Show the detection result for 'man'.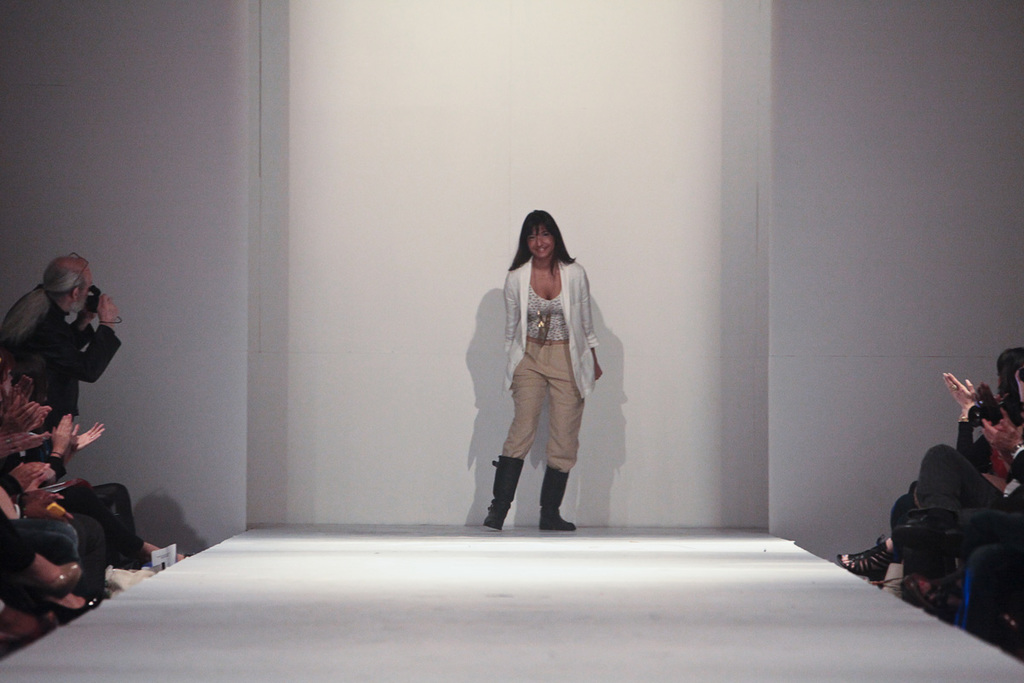
(0, 249, 121, 422).
